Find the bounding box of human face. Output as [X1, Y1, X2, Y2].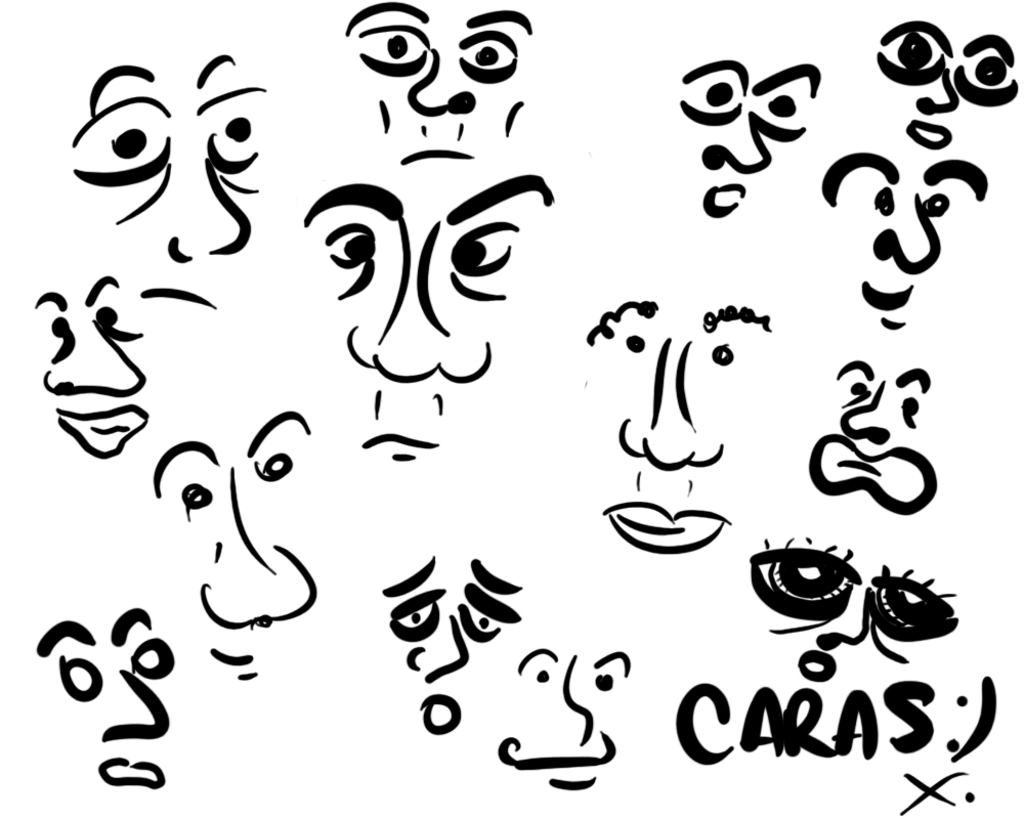
[340, 2, 537, 166].
